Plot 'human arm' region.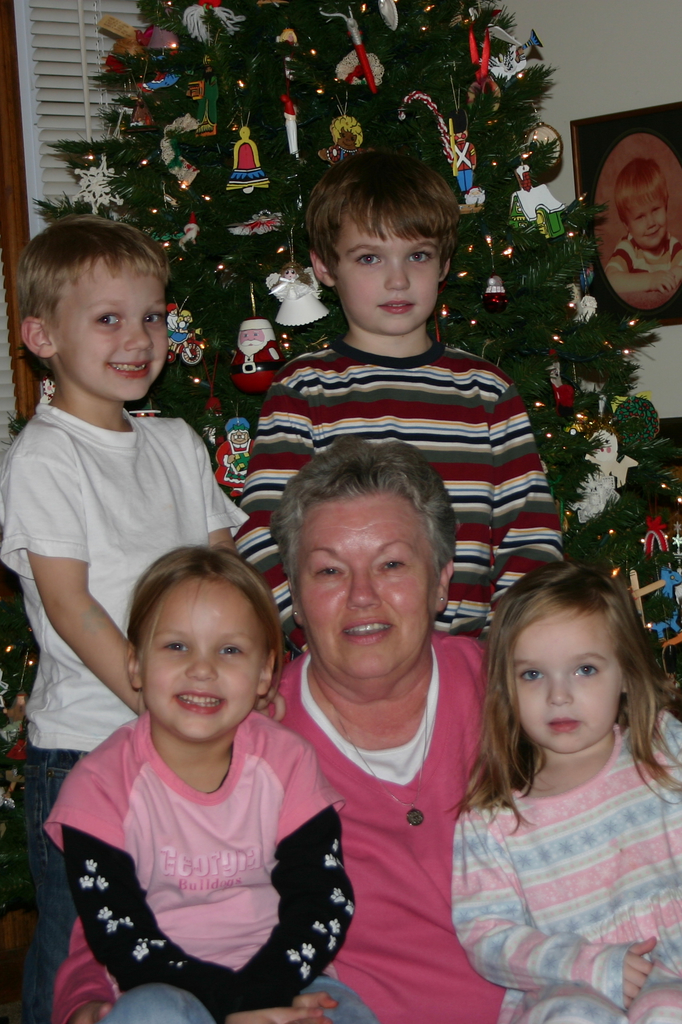
Plotted at [446,781,660,1023].
